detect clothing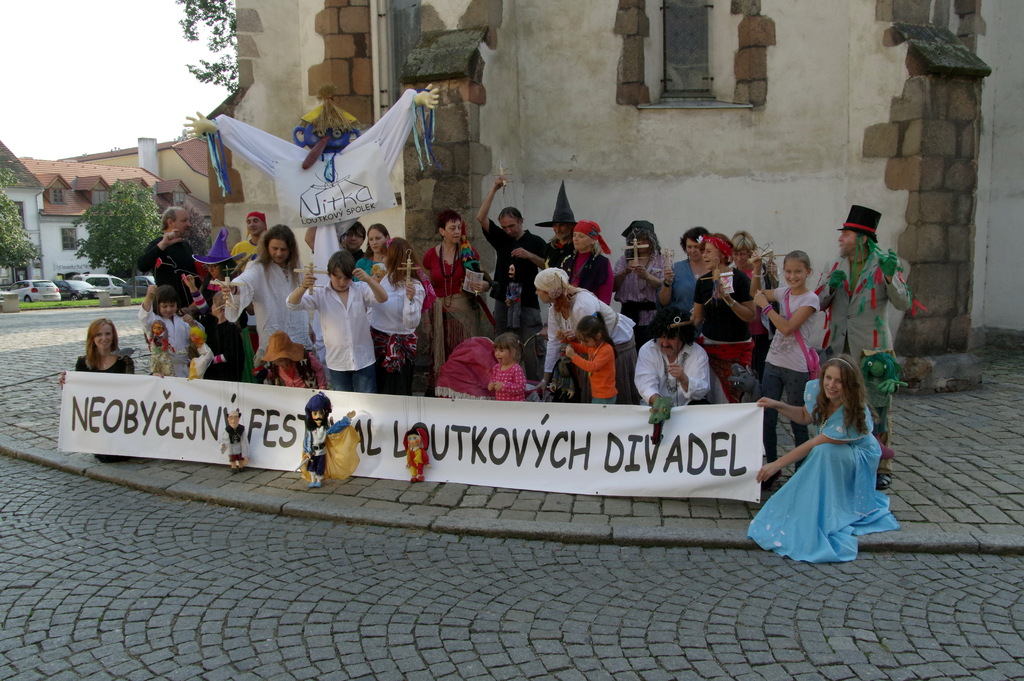
738, 370, 904, 568
